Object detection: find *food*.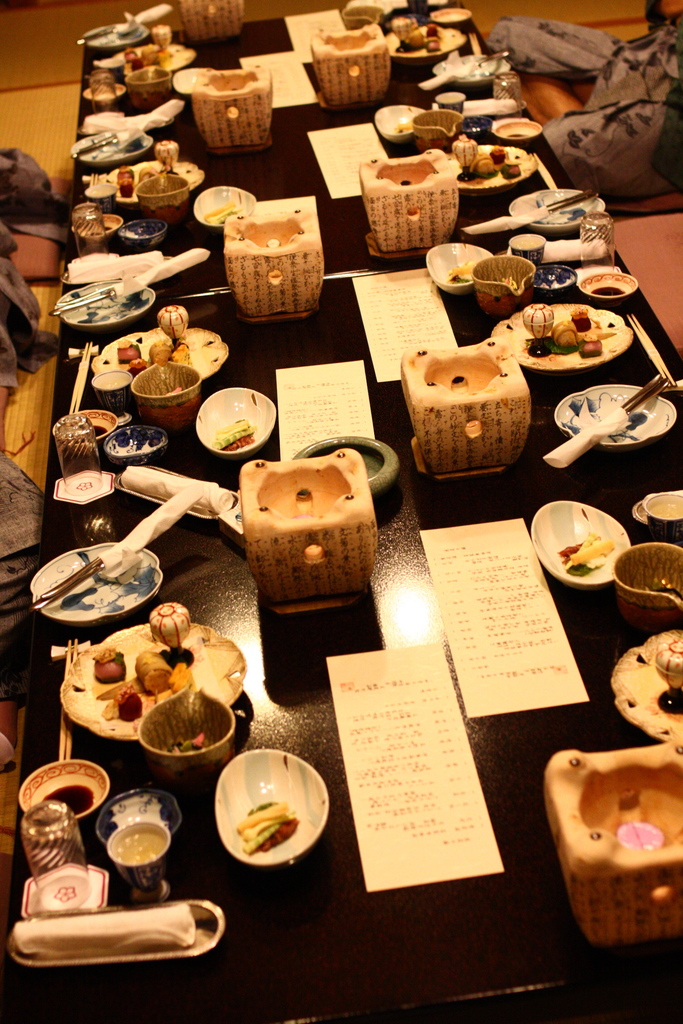
42, 781, 92, 815.
